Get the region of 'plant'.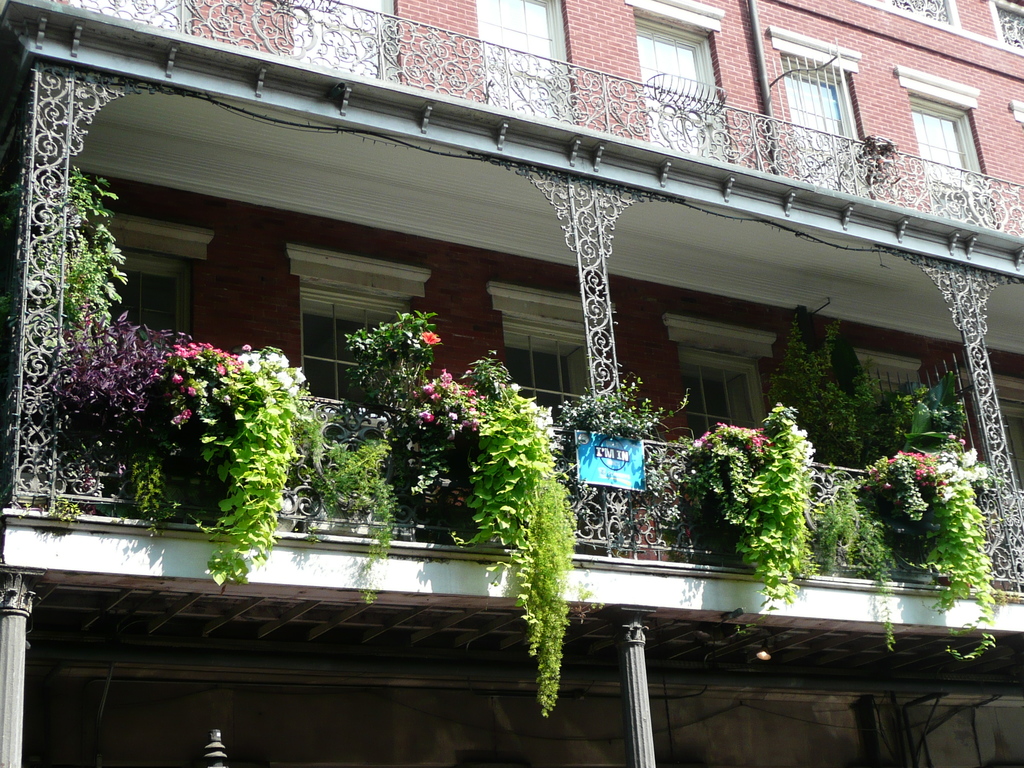
[535, 375, 698, 555].
